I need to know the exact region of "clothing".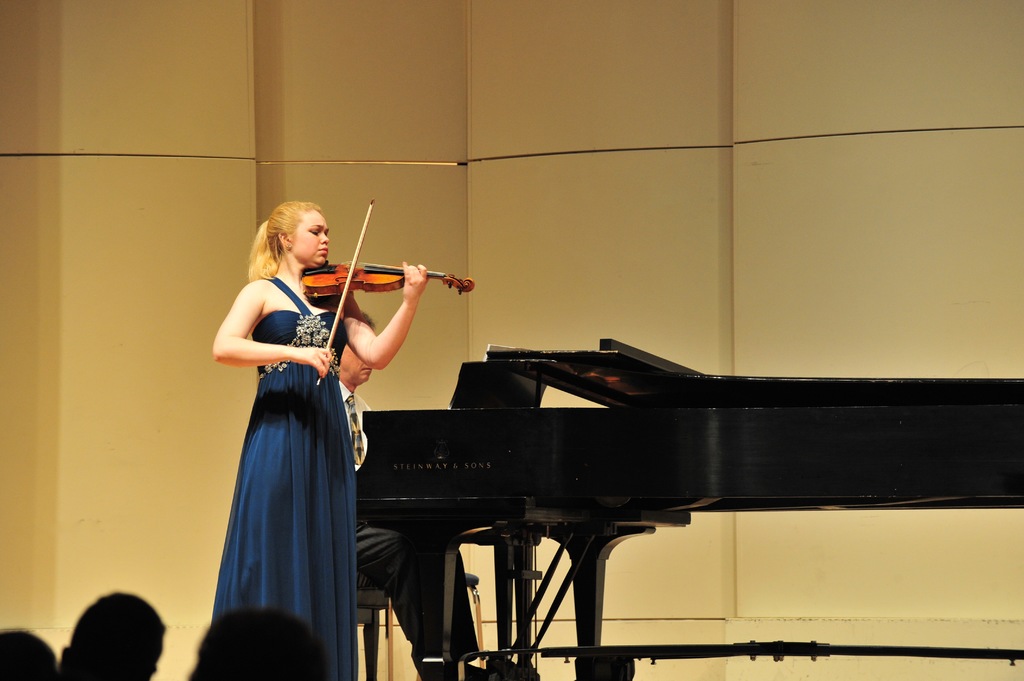
Region: 202,252,412,644.
